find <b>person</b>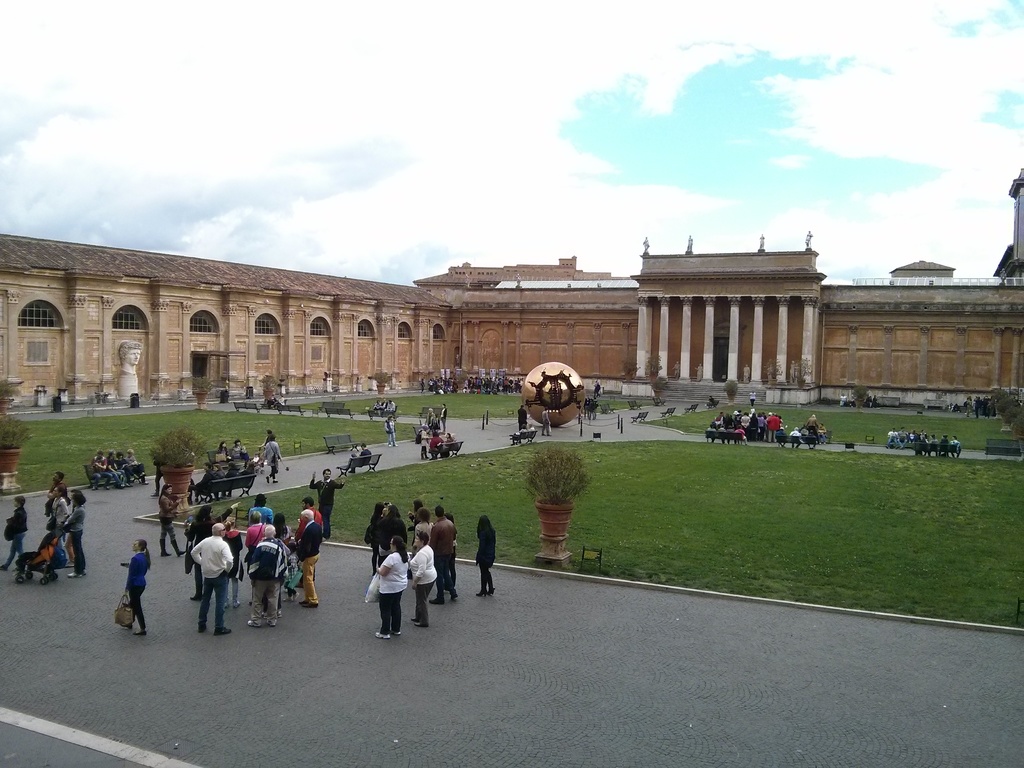
<bbox>93, 451, 150, 494</bbox>
